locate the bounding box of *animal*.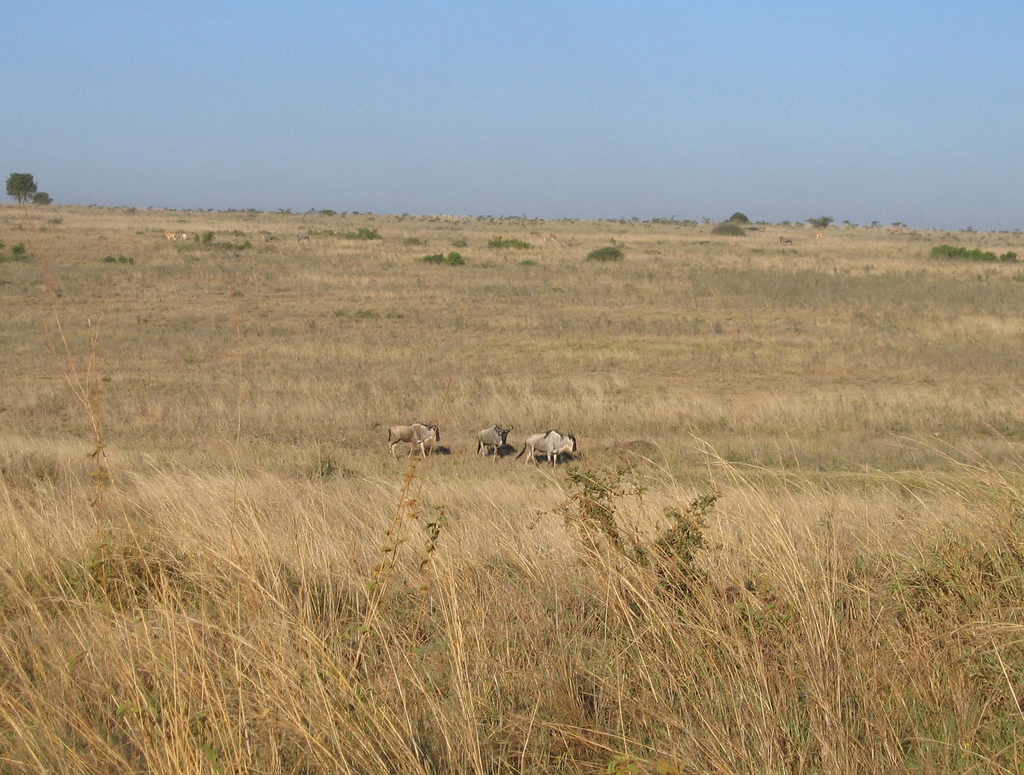
Bounding box: crop(477, 426, 512, 461).
